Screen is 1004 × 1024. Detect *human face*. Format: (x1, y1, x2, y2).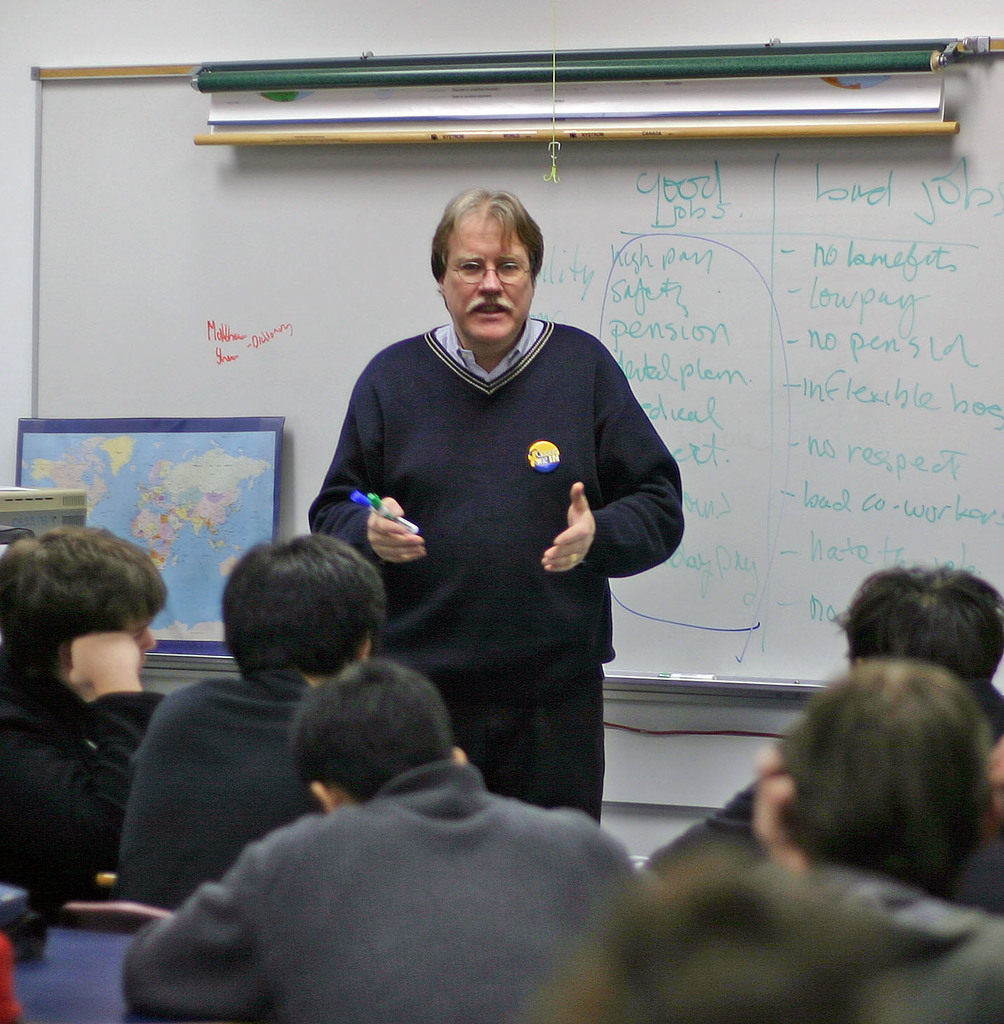
(114, 617, 160, 678).
